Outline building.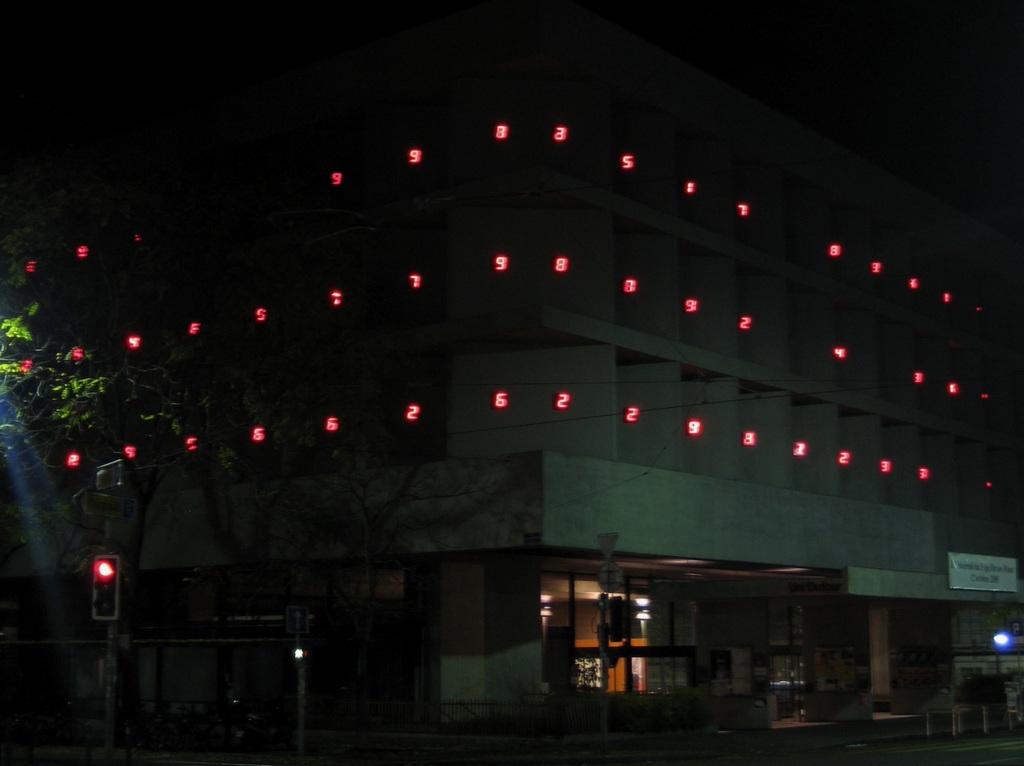
Outline: region(2, 98, 1022, 744).
